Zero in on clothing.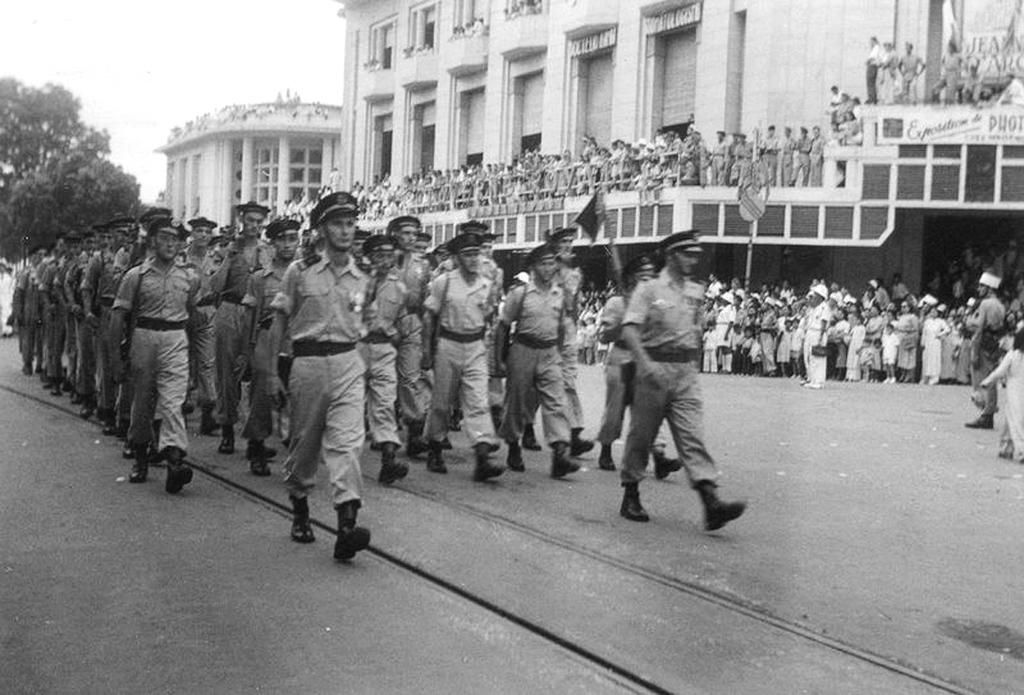
Zeroed in: {"left": 274, "top": 251, "right": 373, "bottom": 500}.
